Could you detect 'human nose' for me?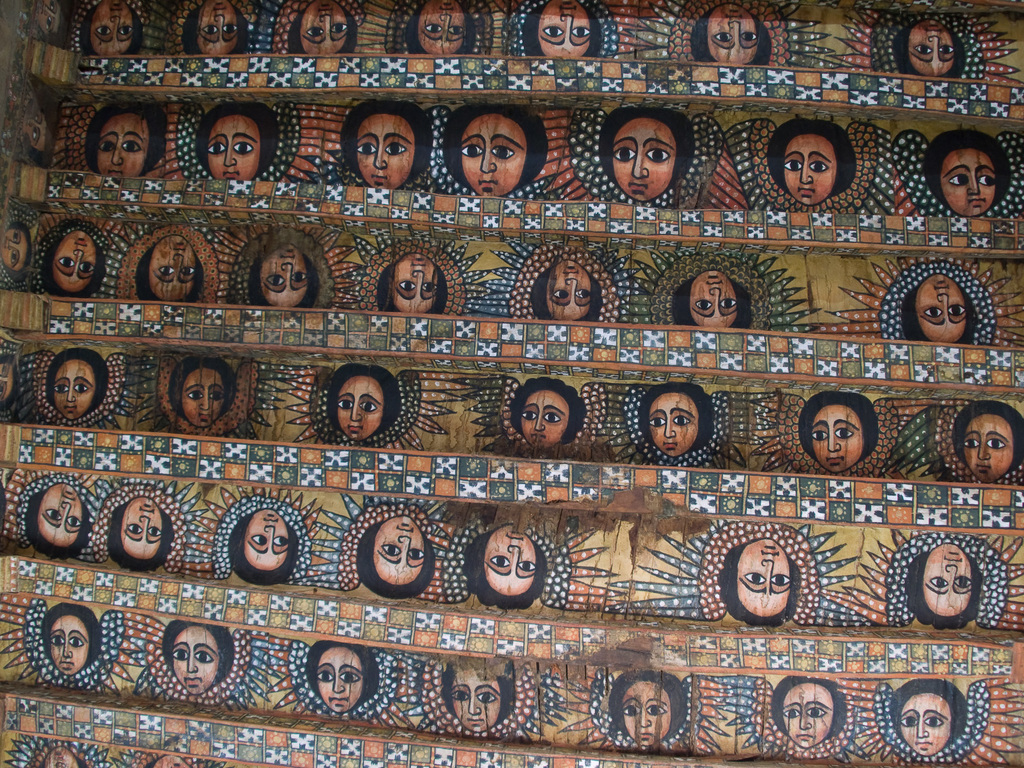
Detection result: select_region(709, 286, 724, 310).
